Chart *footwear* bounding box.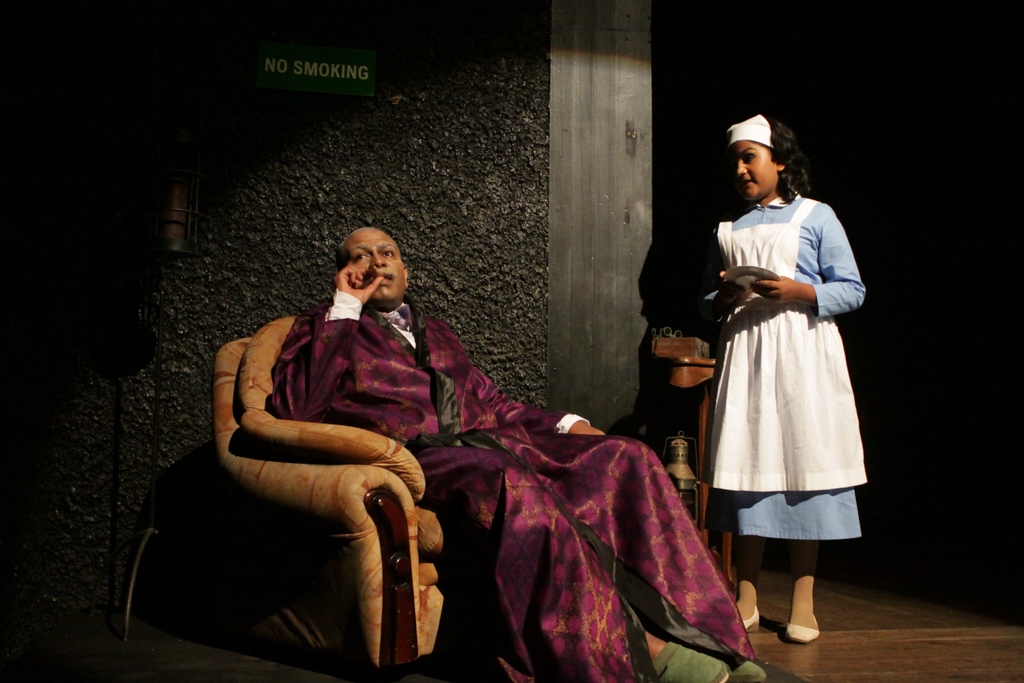
Charted: {"x1": 742, "y1": 609, "x2": 764, "y2": 633}.
